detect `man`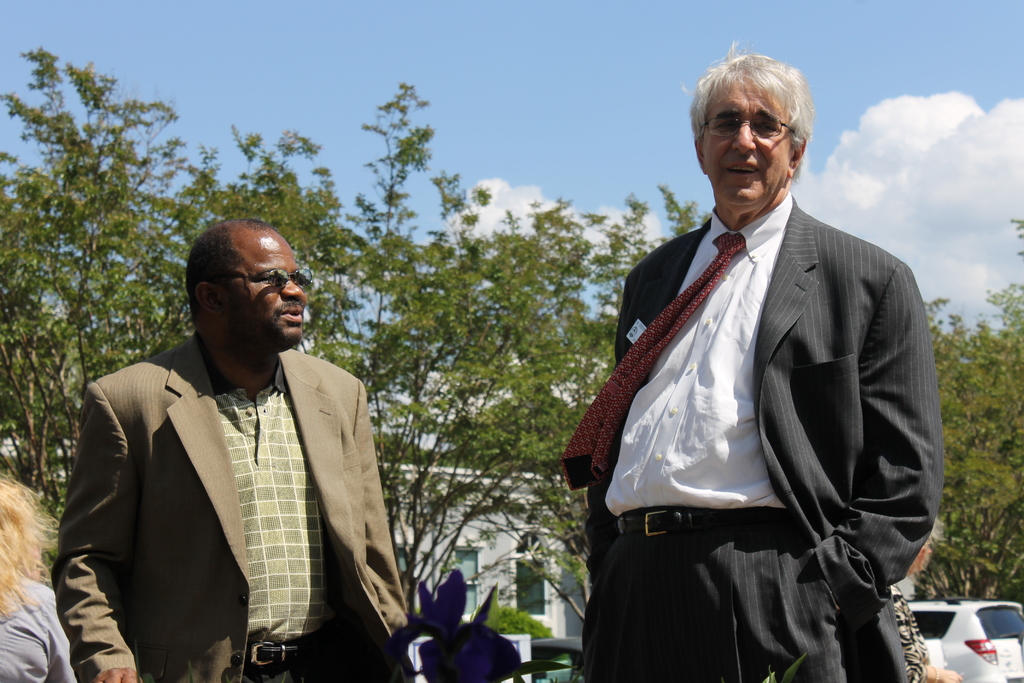
box=[552, 45, 937, 682]
